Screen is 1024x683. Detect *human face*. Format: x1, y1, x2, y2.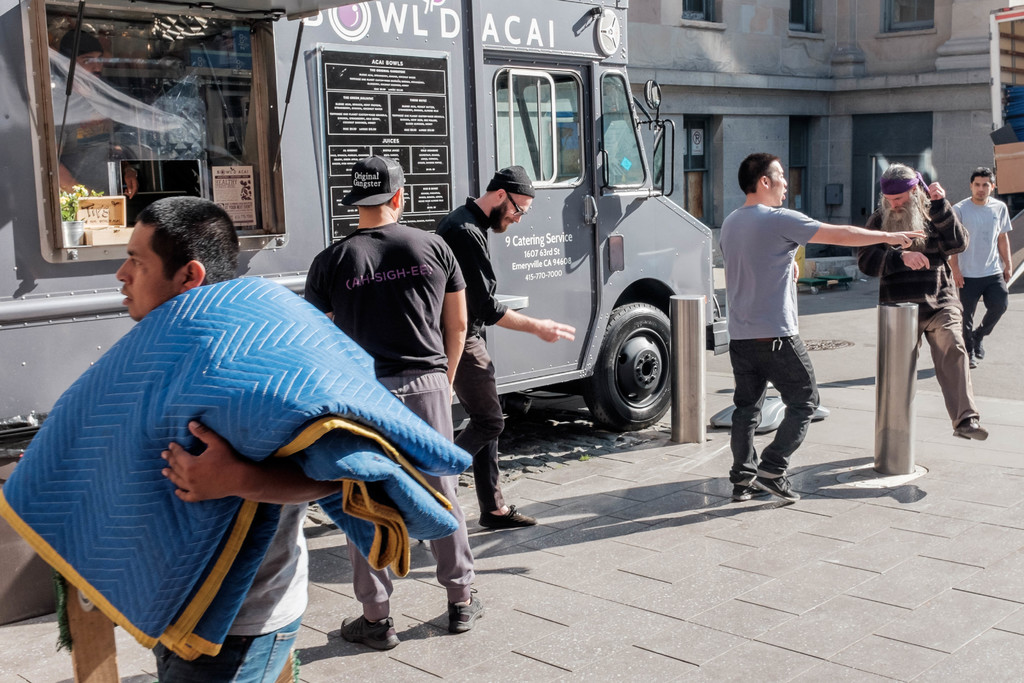
499, 195, 531, 235.
